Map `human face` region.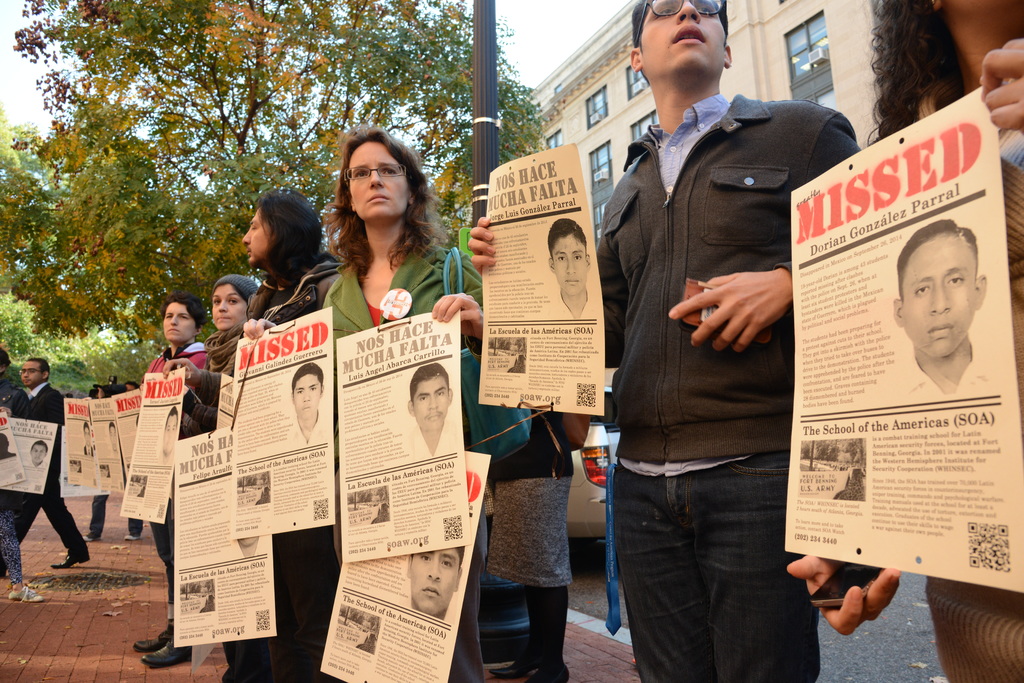
Mapped to Rect(210, 287, 244, 326).
